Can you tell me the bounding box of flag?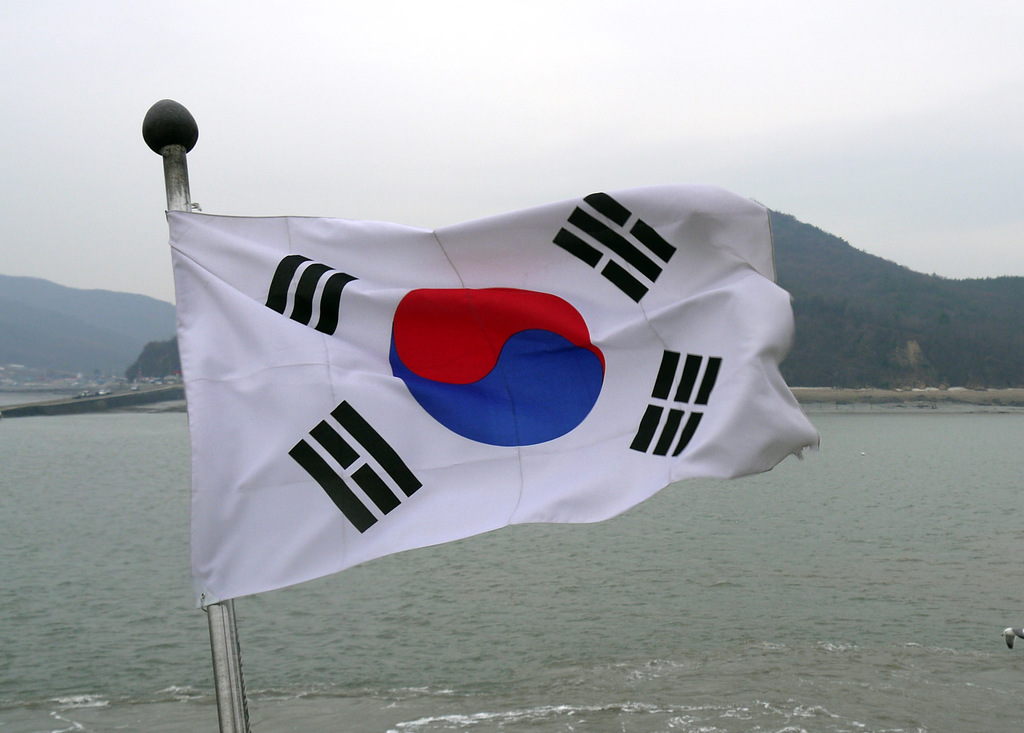
bbox=(162, 190, 827, 616).
